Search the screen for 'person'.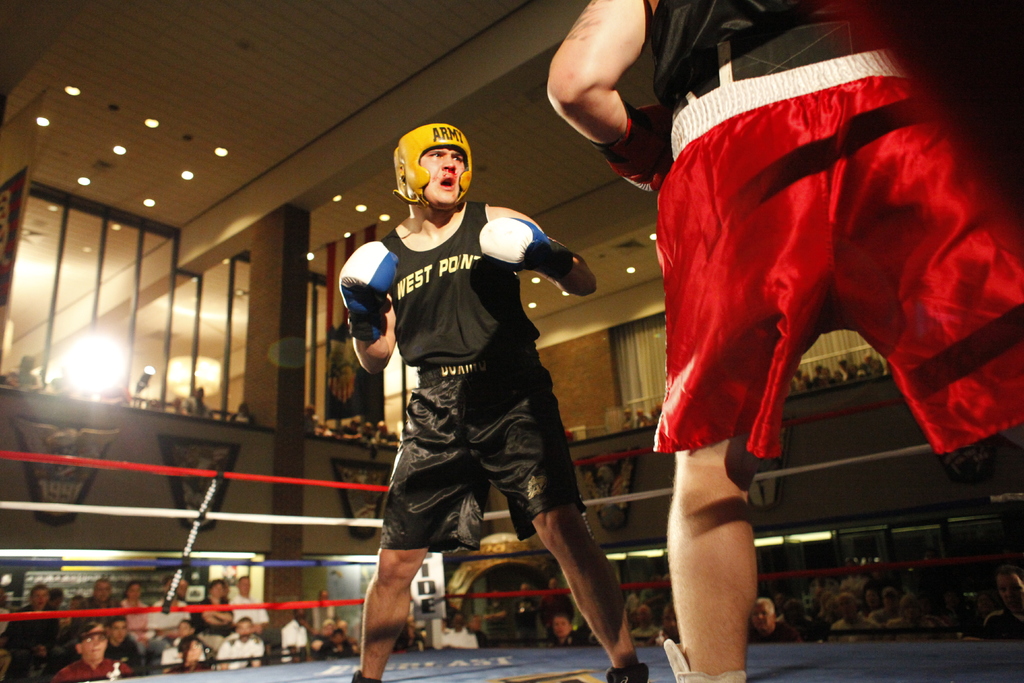
Found at bbox=[745, 597, 805, 646].
